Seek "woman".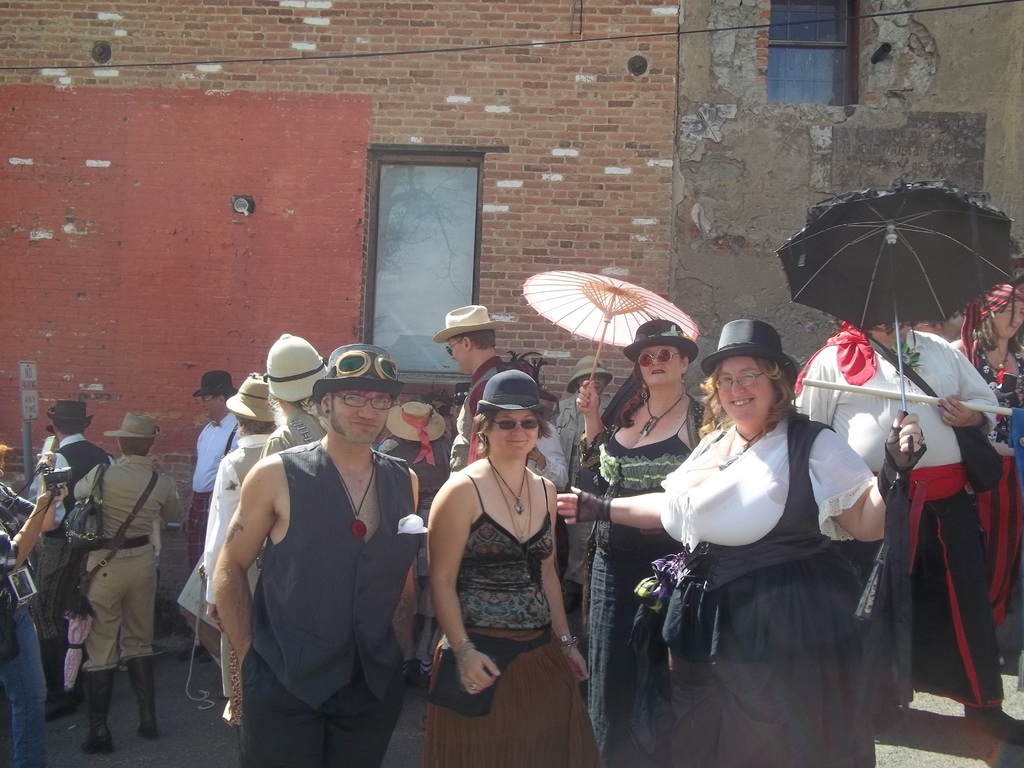
left=414, top=342, right=594, bottom=762.
